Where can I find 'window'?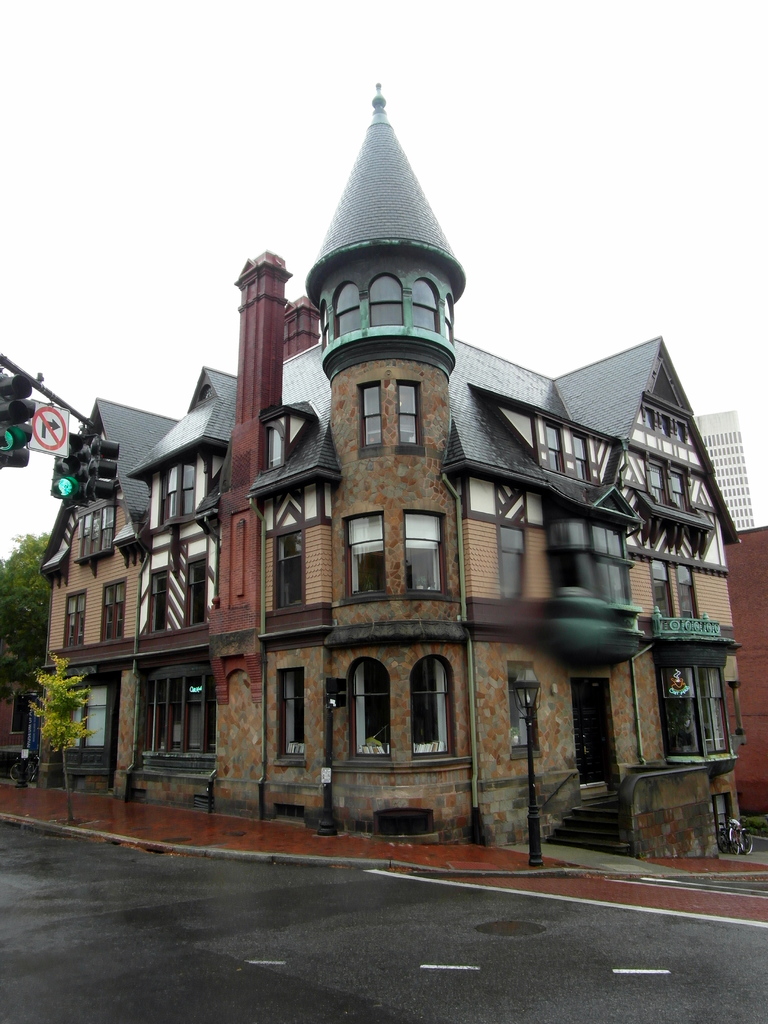
You can find it at BBox(152, 570, 168, 630).
